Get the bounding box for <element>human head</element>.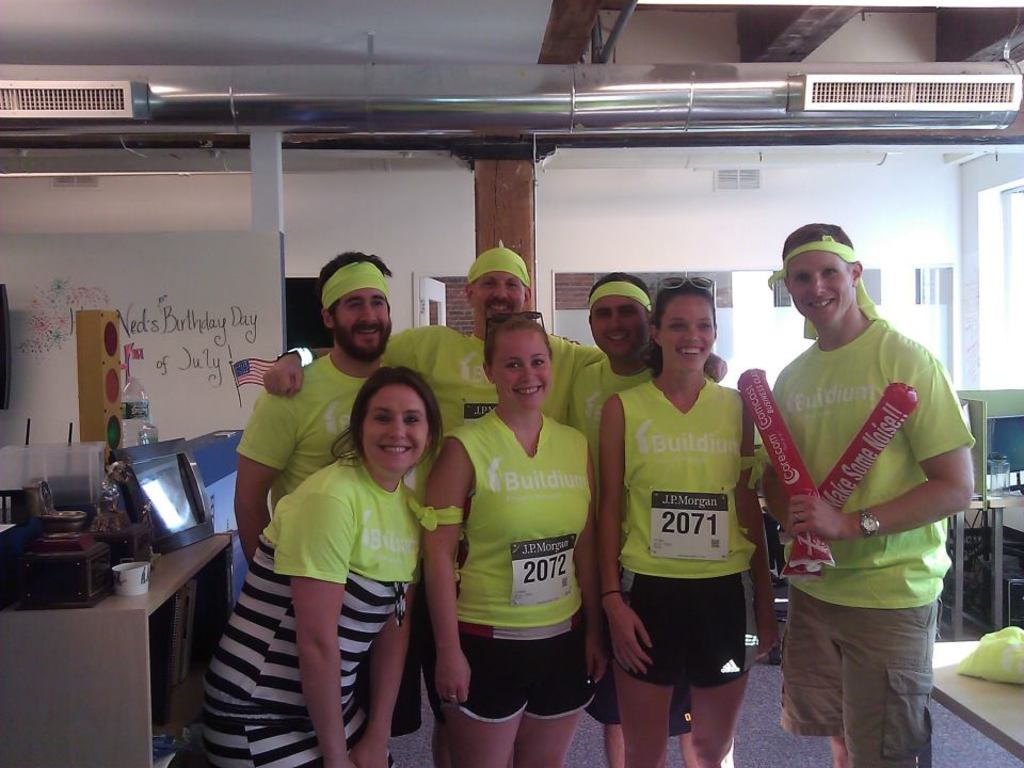
l=786, t=224, r=874, b=325.
